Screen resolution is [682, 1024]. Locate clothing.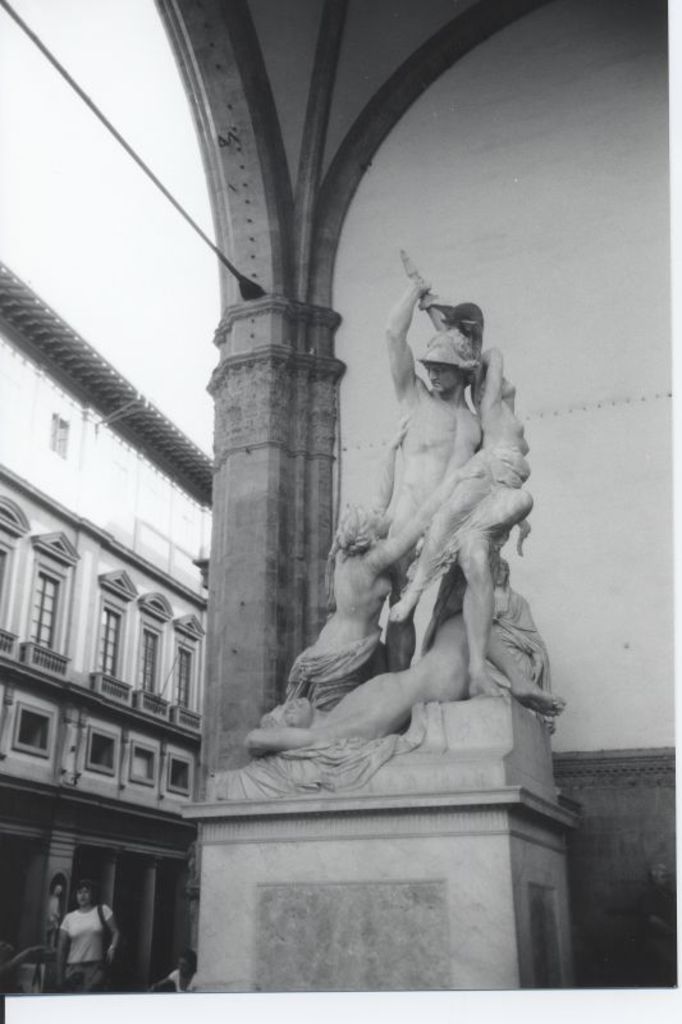
{"left": 494, "top": 571, "right": 550, "bottom": 722}.
